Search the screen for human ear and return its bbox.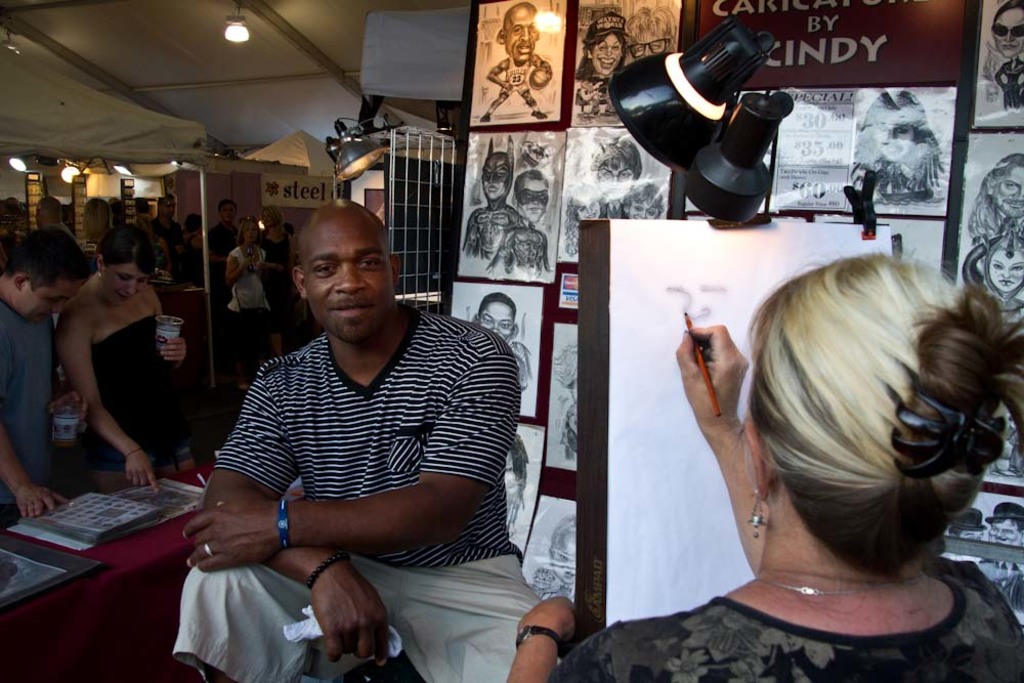
Found: (392,252,402,283).
